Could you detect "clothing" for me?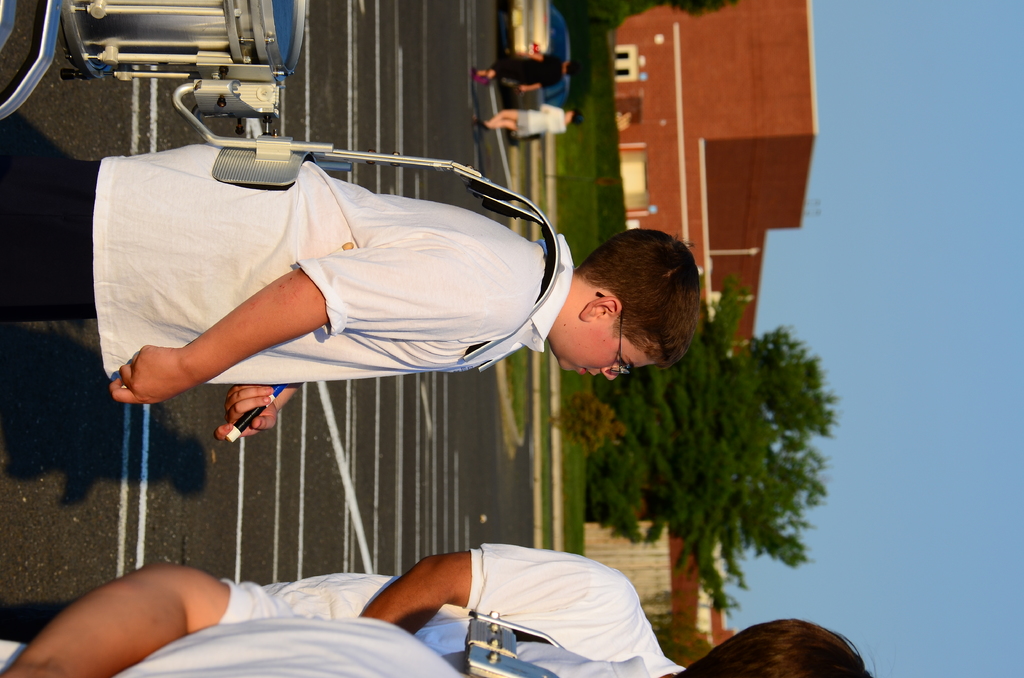
Detection result: 76/128/575/422.
